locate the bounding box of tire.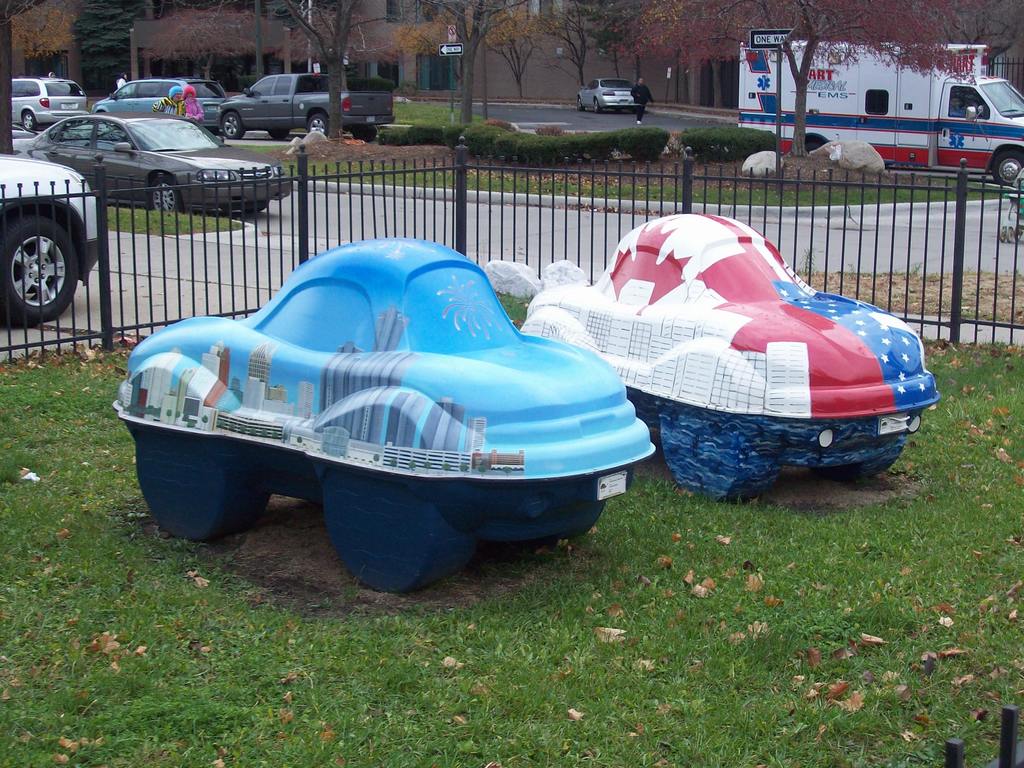
Bounding box: bbox=[221, 111, 243, 140].
